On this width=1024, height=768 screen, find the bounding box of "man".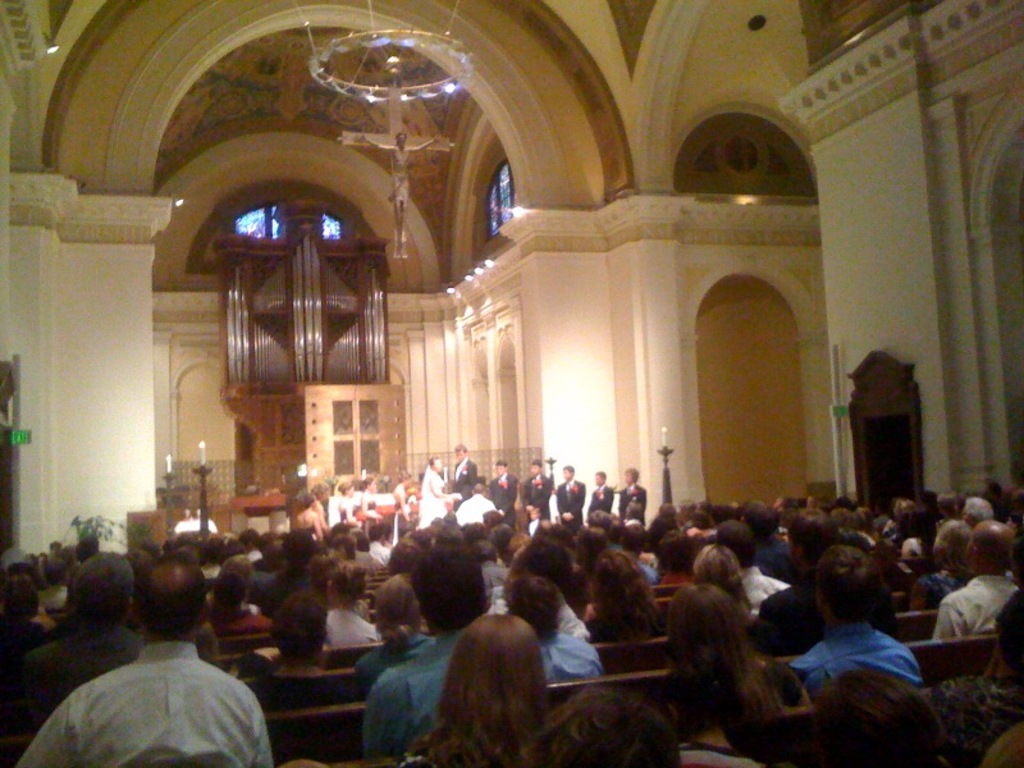
Bounding box: l=490, t=467, r=517, b=520.
